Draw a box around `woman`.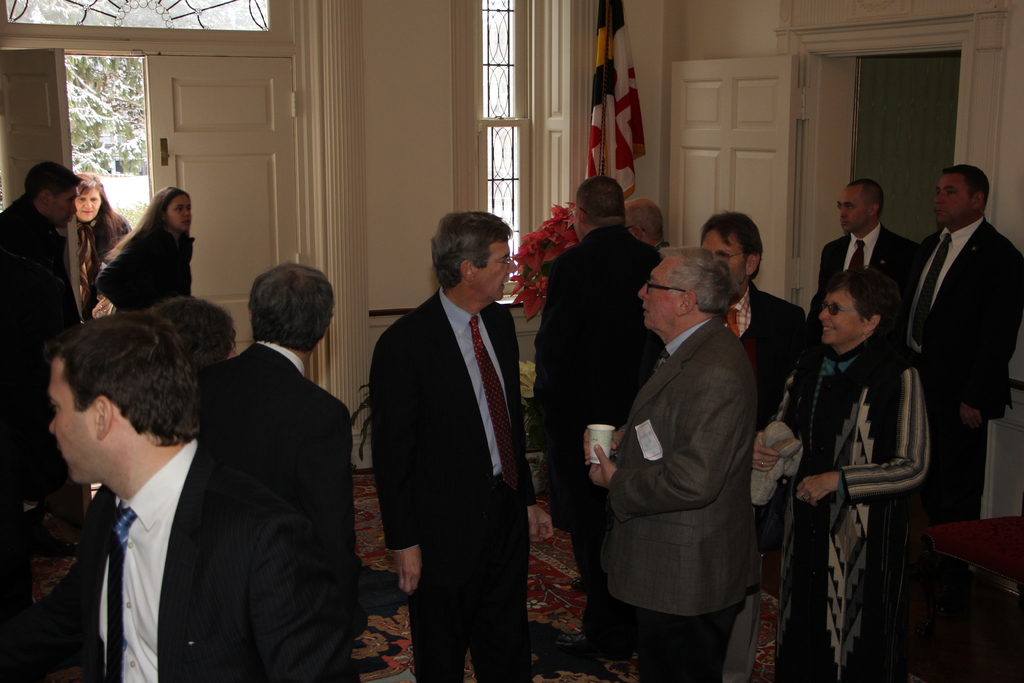
[80,174,129,326].
